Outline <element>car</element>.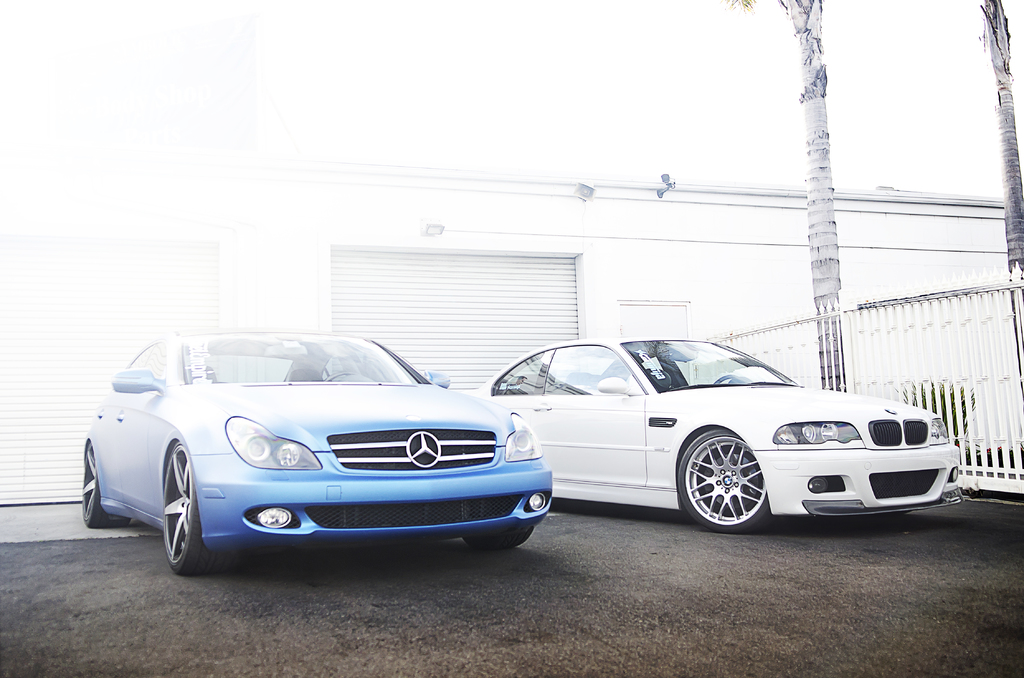
Outline: crop(457, 334, 966, 540).
